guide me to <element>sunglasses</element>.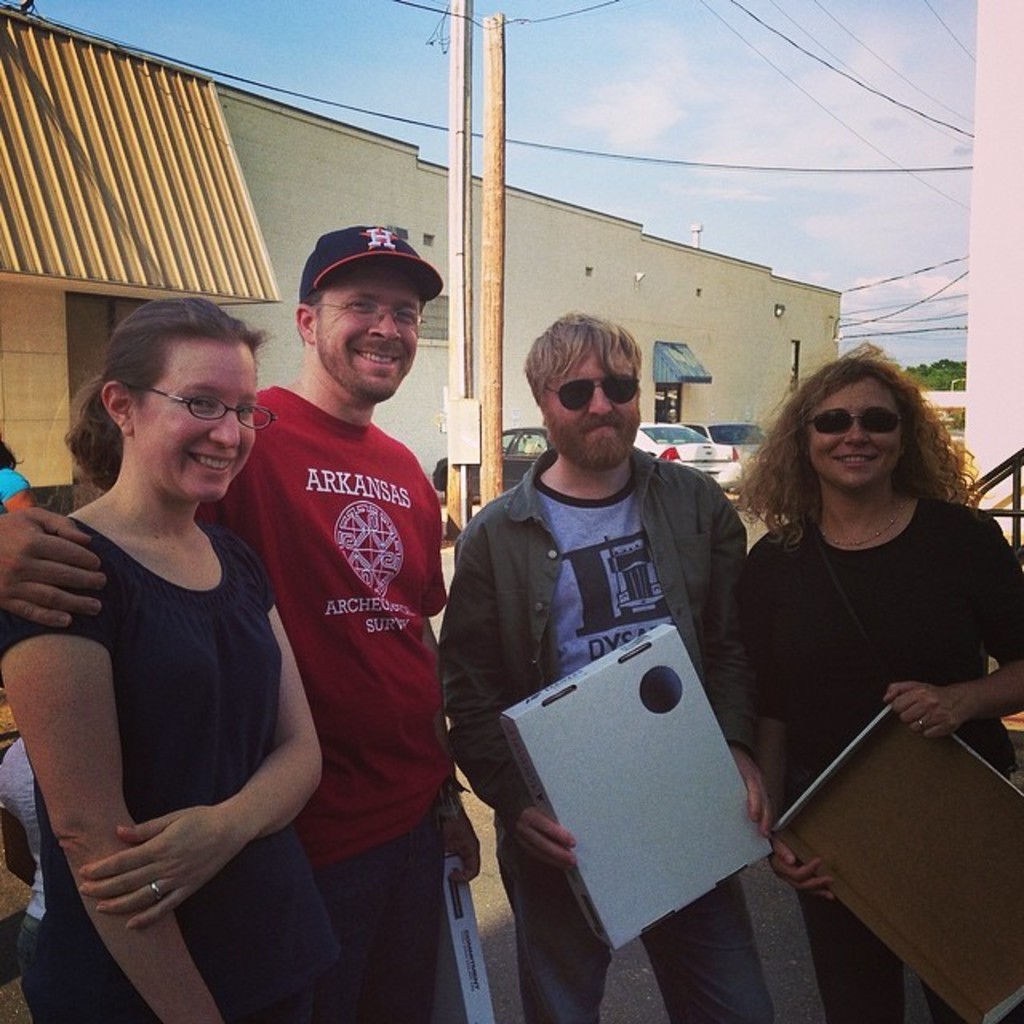
Guidance: [546, 381, 638, 414].
